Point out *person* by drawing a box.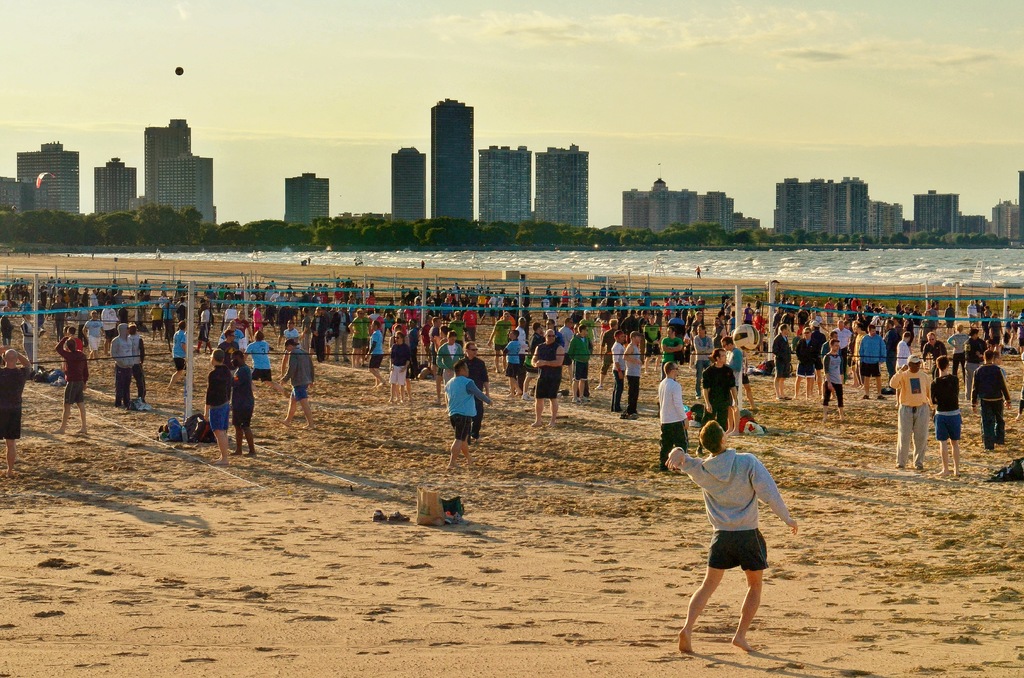
(x1=658, y1=362, x2=698, y2=472).
